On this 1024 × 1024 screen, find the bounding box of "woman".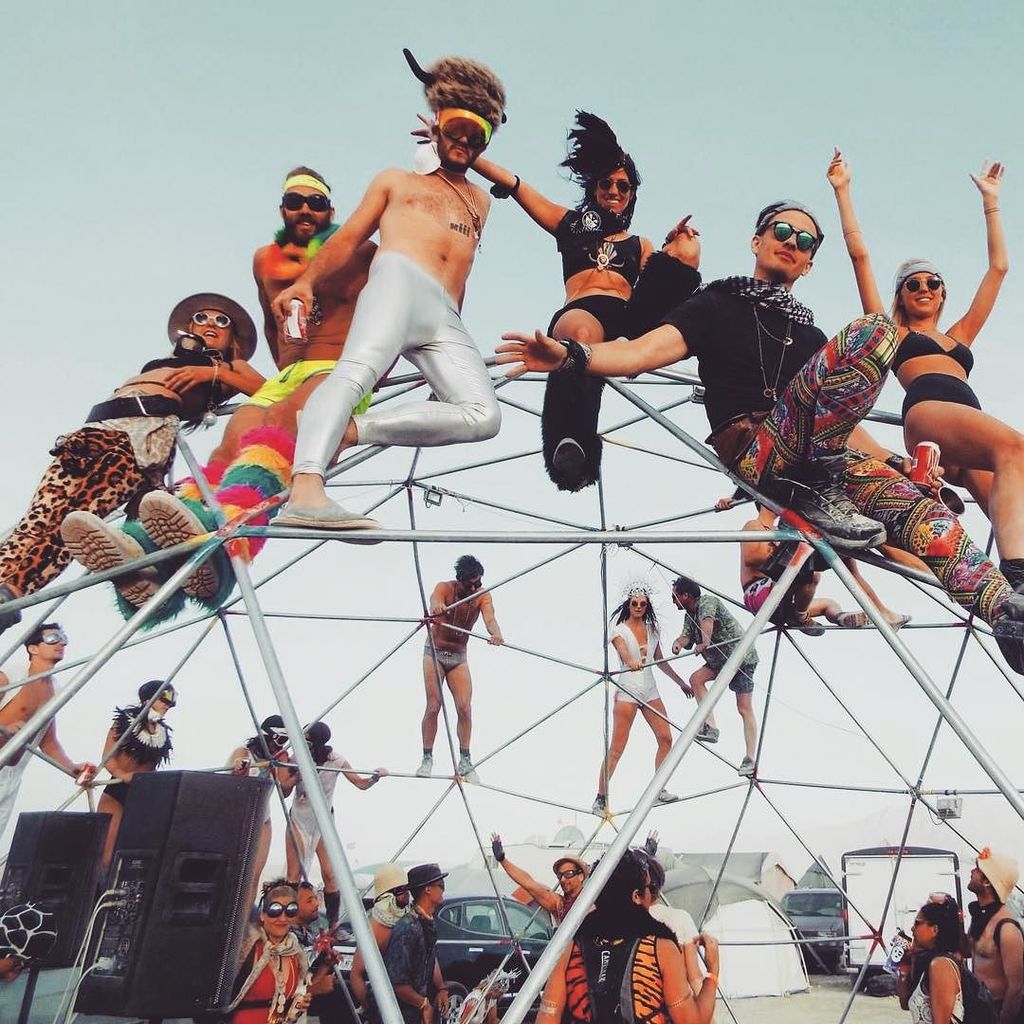
Bounding box: (902, 902, 976, 1023).
